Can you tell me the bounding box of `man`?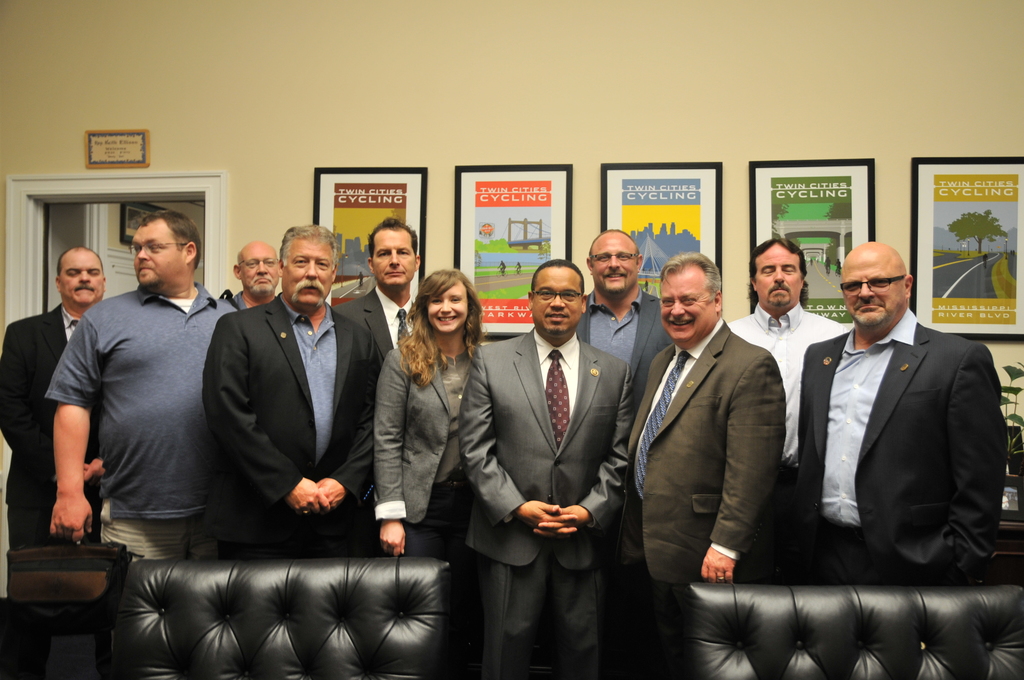
<bbox>37, 195, 248, 589</bbox>.
